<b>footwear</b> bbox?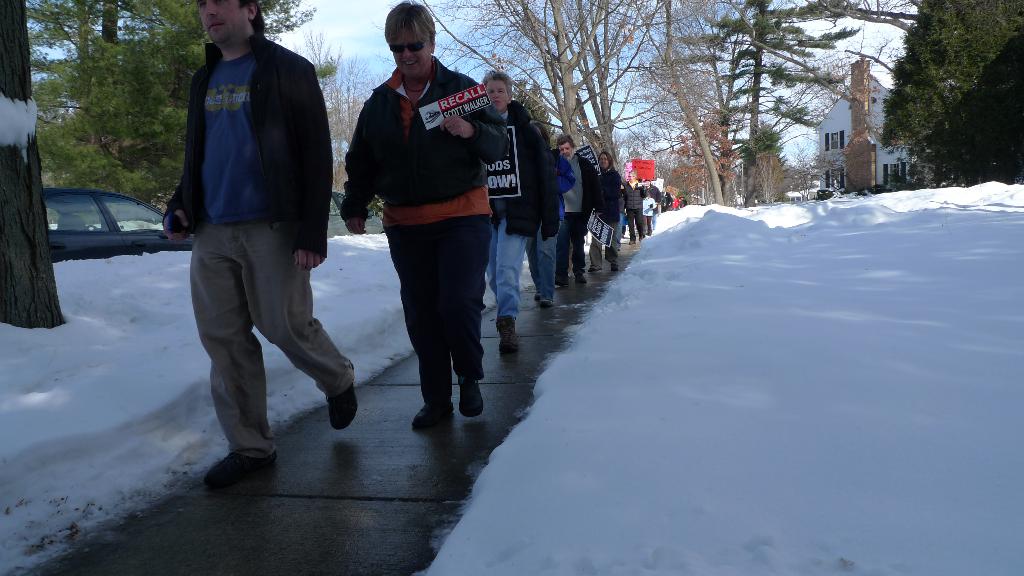
locate(571, 271, 589, 285)
